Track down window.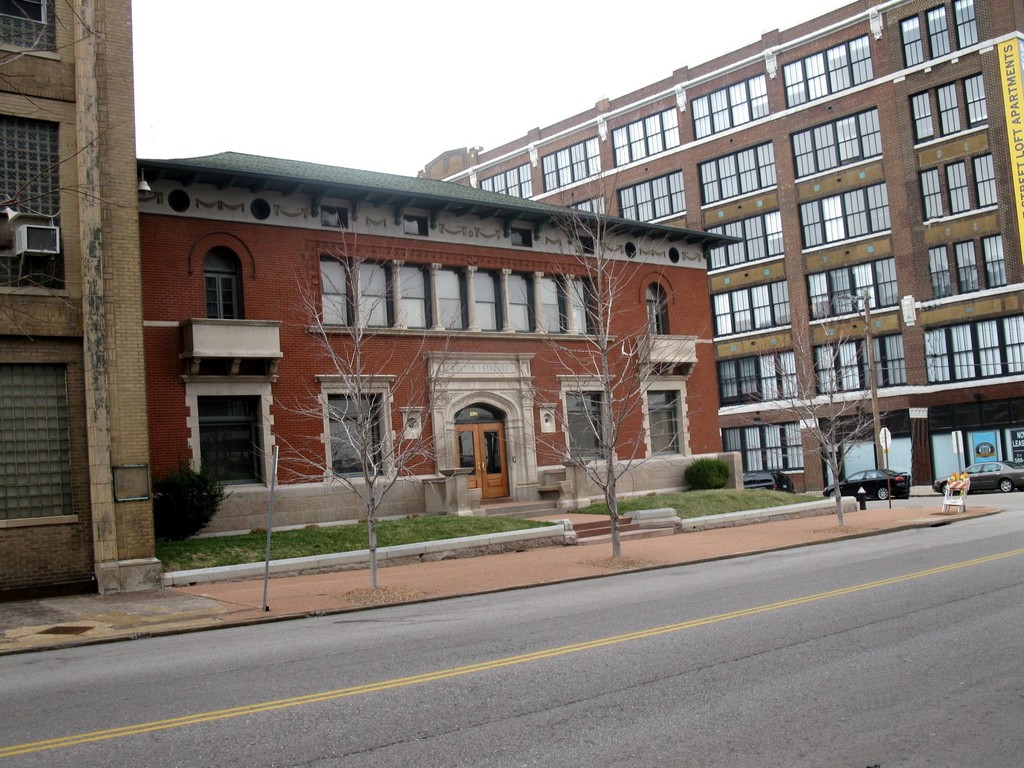
Tracked to locate(559, 373, 620, 471).
